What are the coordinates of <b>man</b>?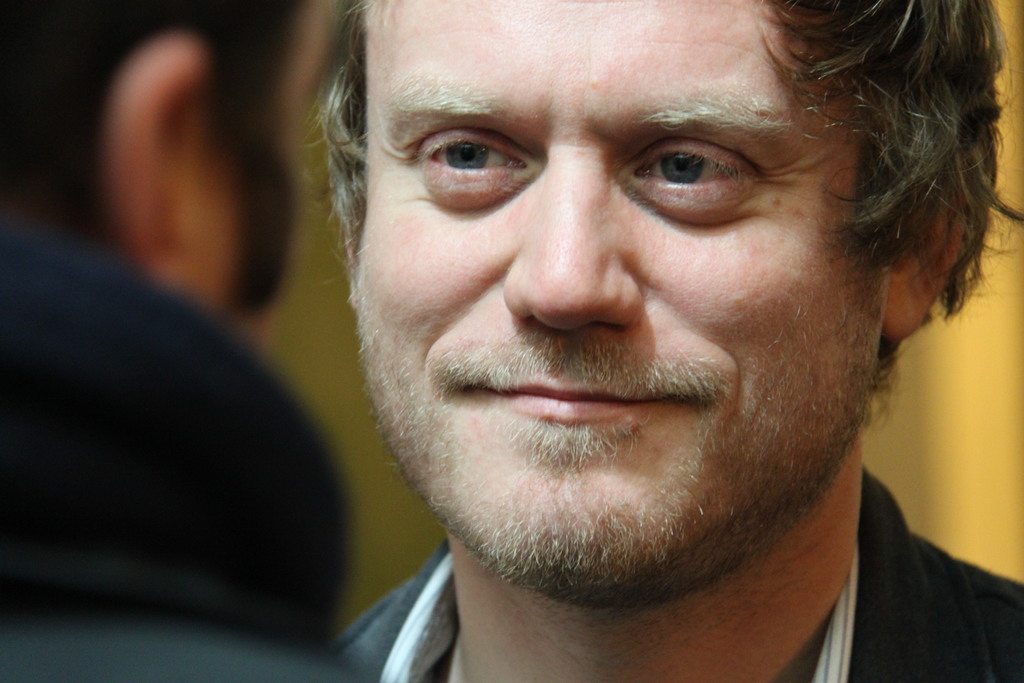
0:8:374:682.
